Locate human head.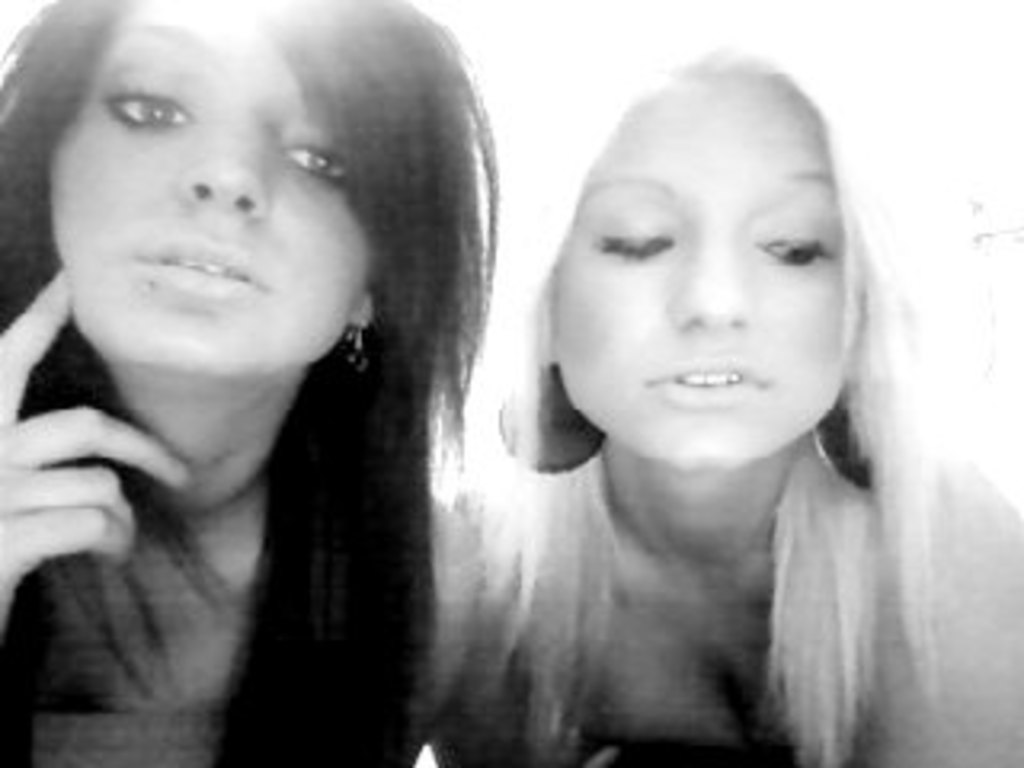
Bounding box: [x1=0, y1=0, x2=470, y2=387].
